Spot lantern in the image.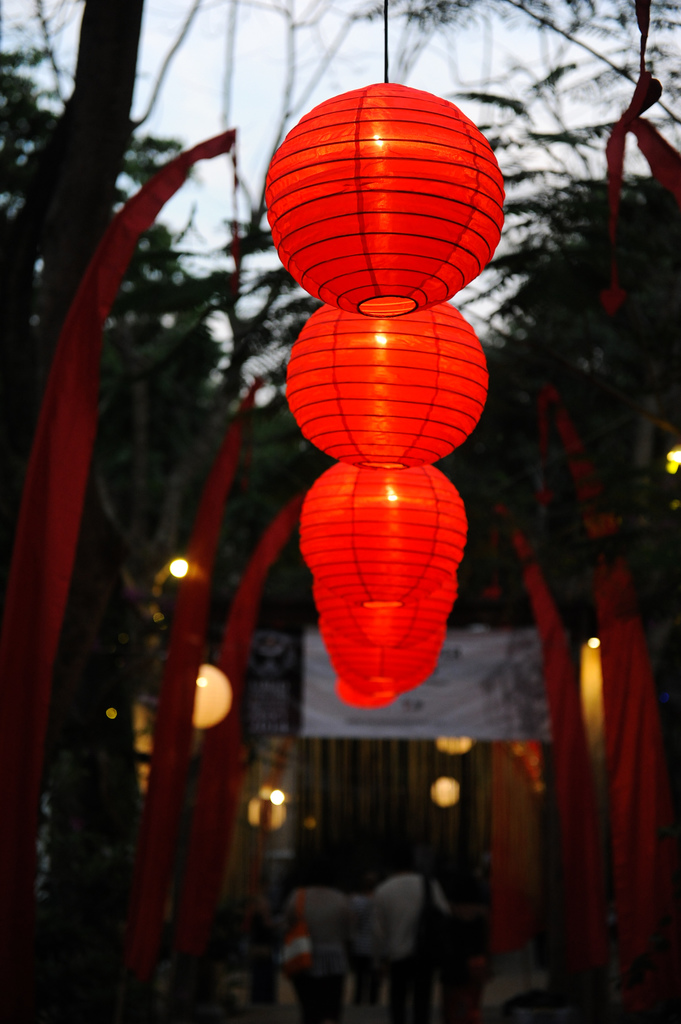
lantern found at [319,614,448,686].
